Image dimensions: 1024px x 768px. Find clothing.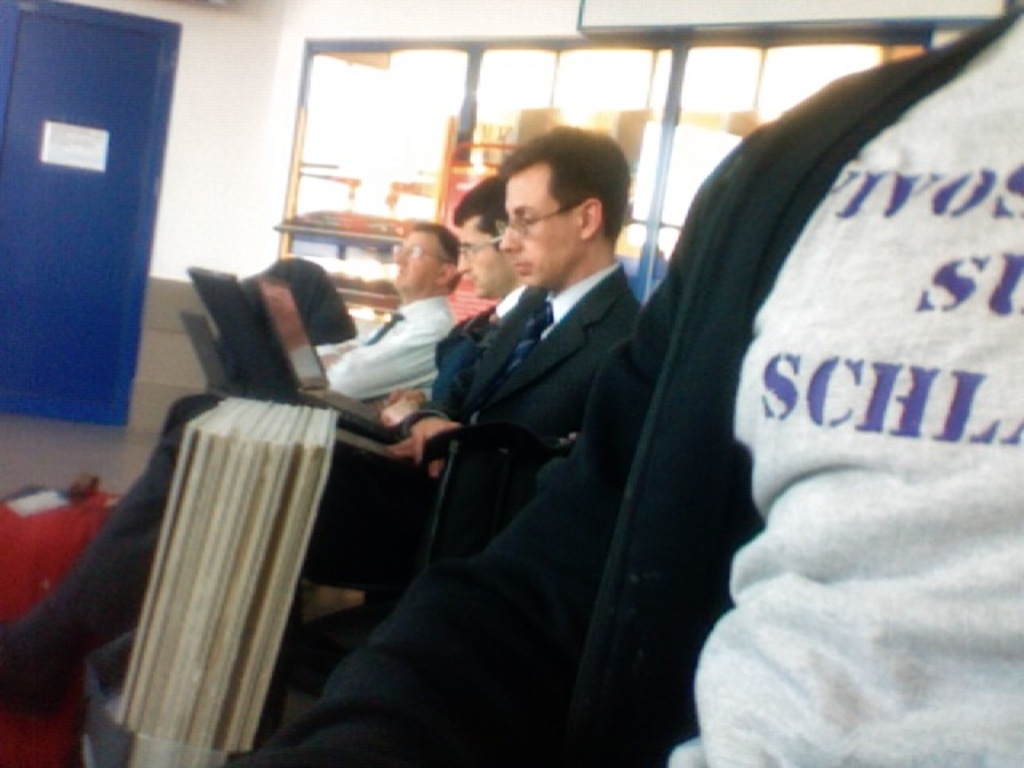
locate(0, 258, 661, 682).
